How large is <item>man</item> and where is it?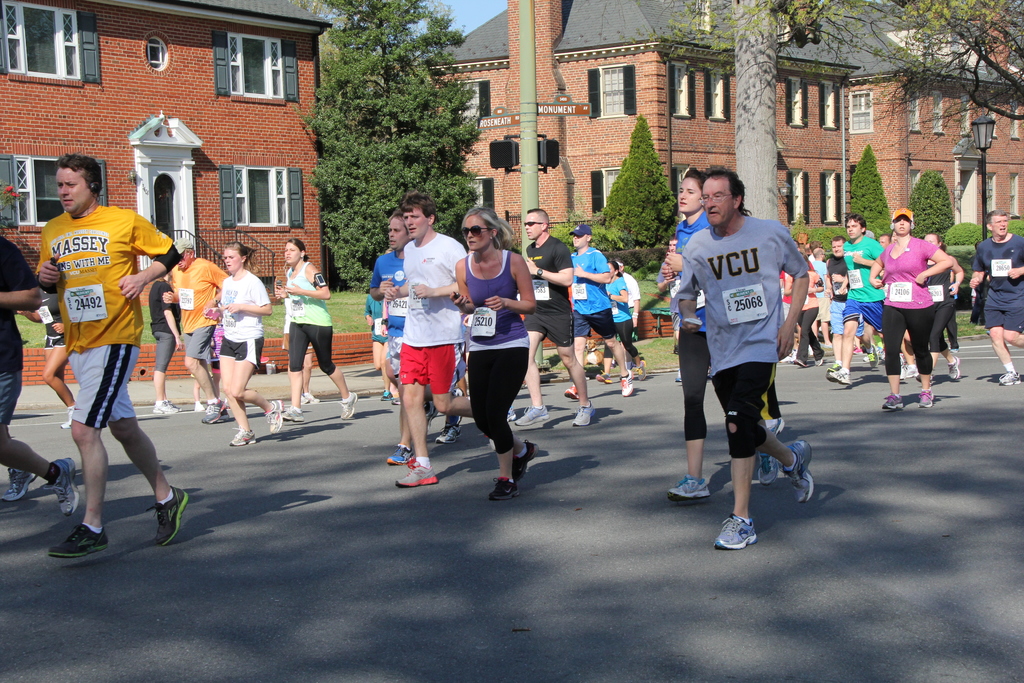
Bounding box: [x1=610, y1=256, x2=640, y2=370].
